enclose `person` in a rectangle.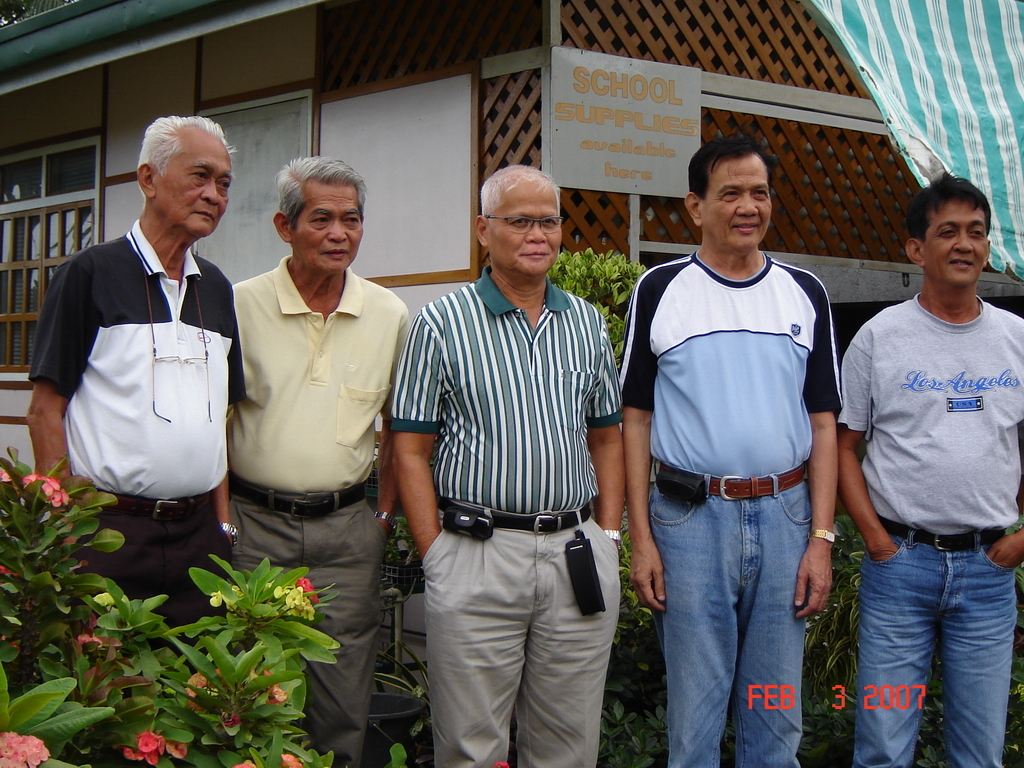
x1=233 y1=153 x2=413 y2=767.
